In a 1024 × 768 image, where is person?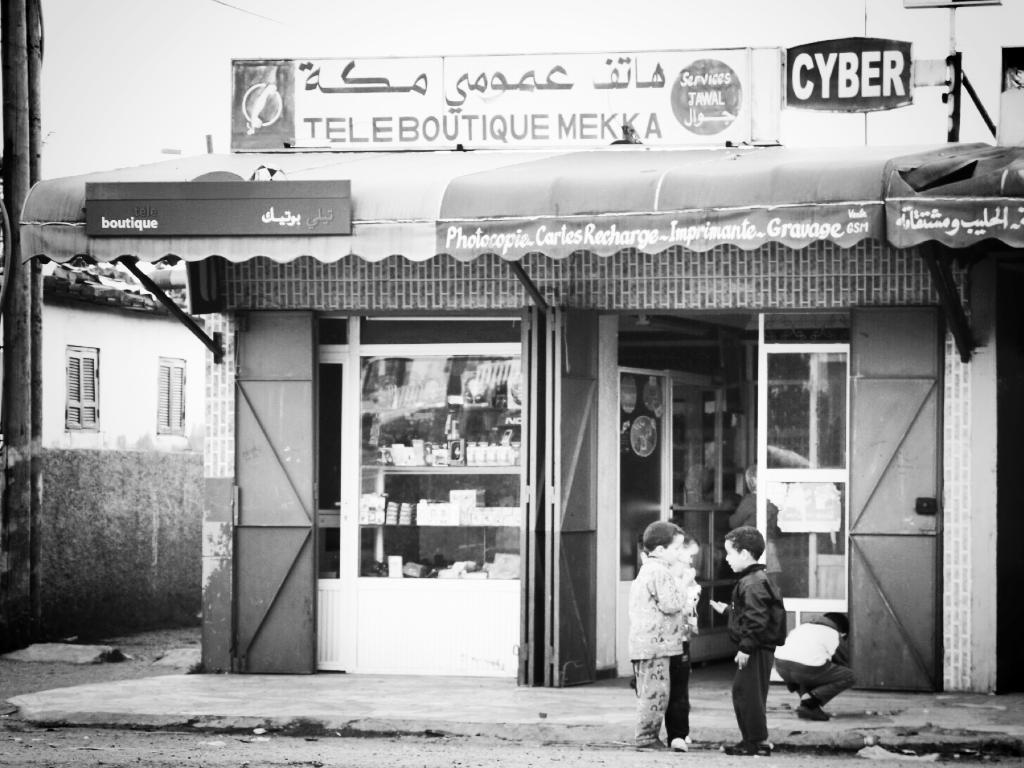
crop(632, 521, 688, 755).
